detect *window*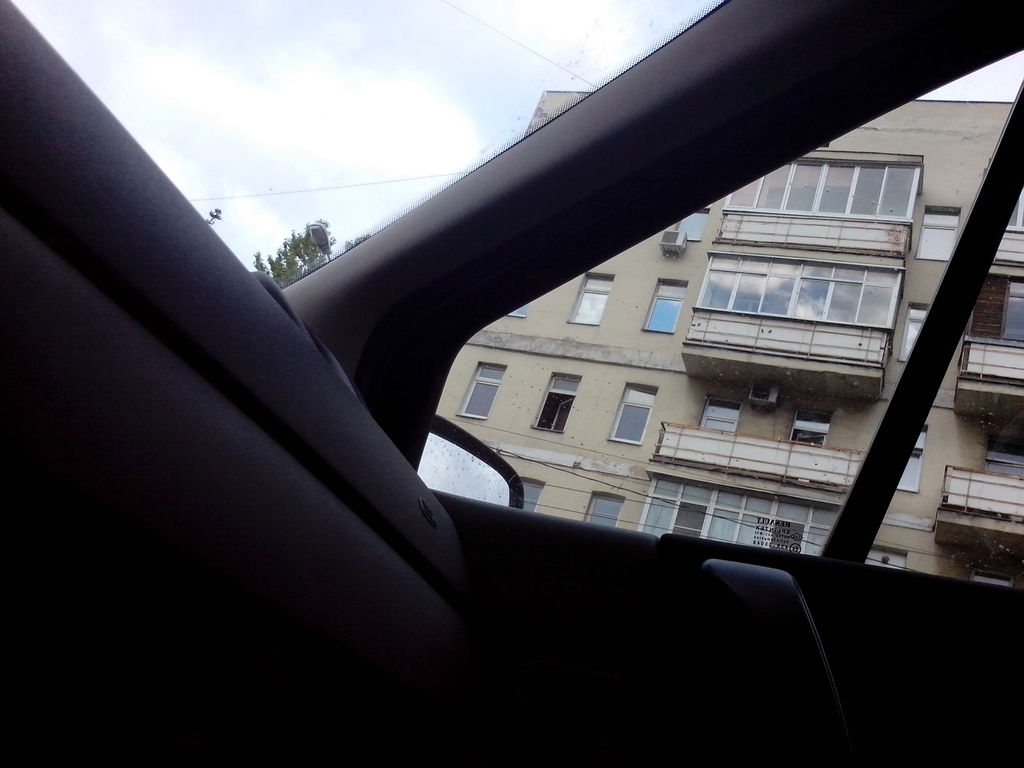
bbox=[506, 468, 544, 512]
